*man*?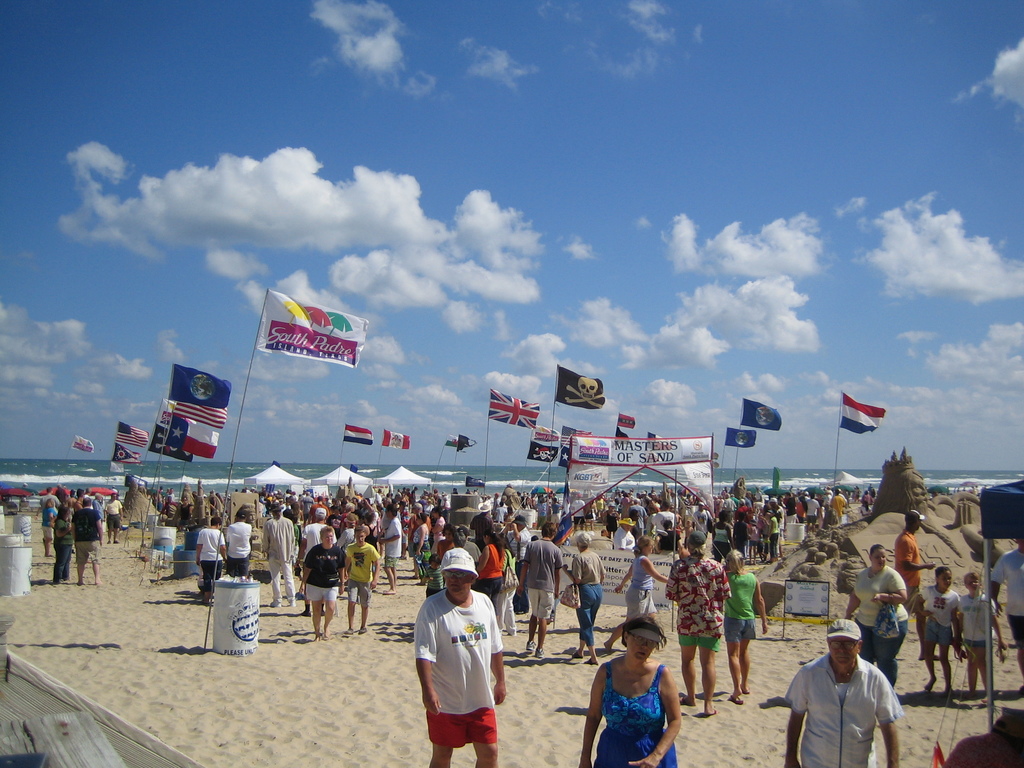
Rect(781, 615, 913, 767)
